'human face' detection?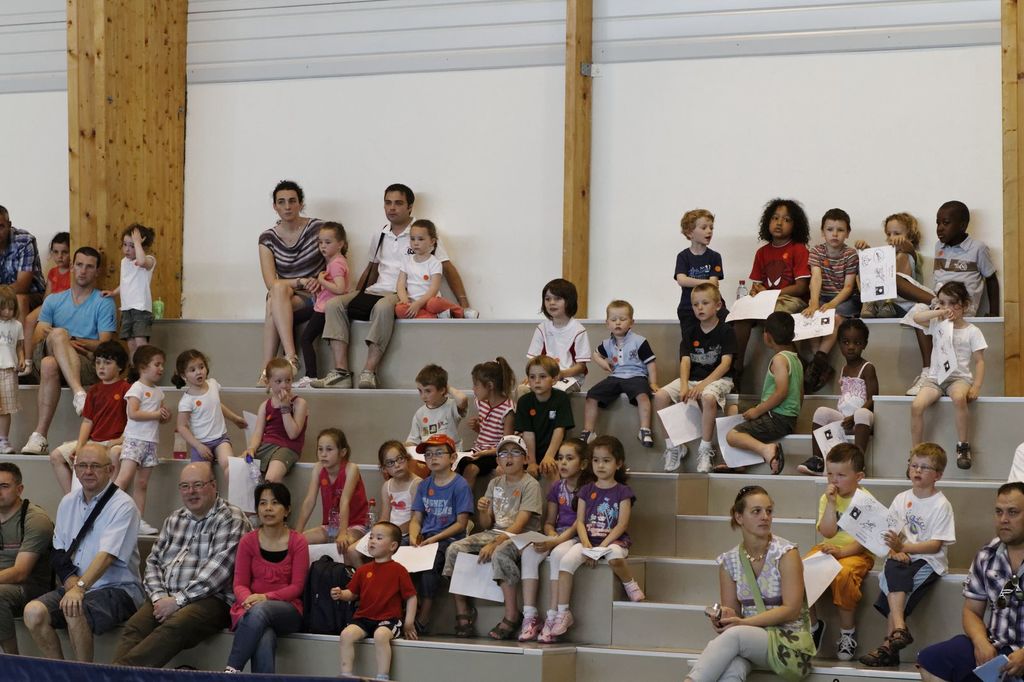
(left=826, top=220, right=851, bottom=246)
